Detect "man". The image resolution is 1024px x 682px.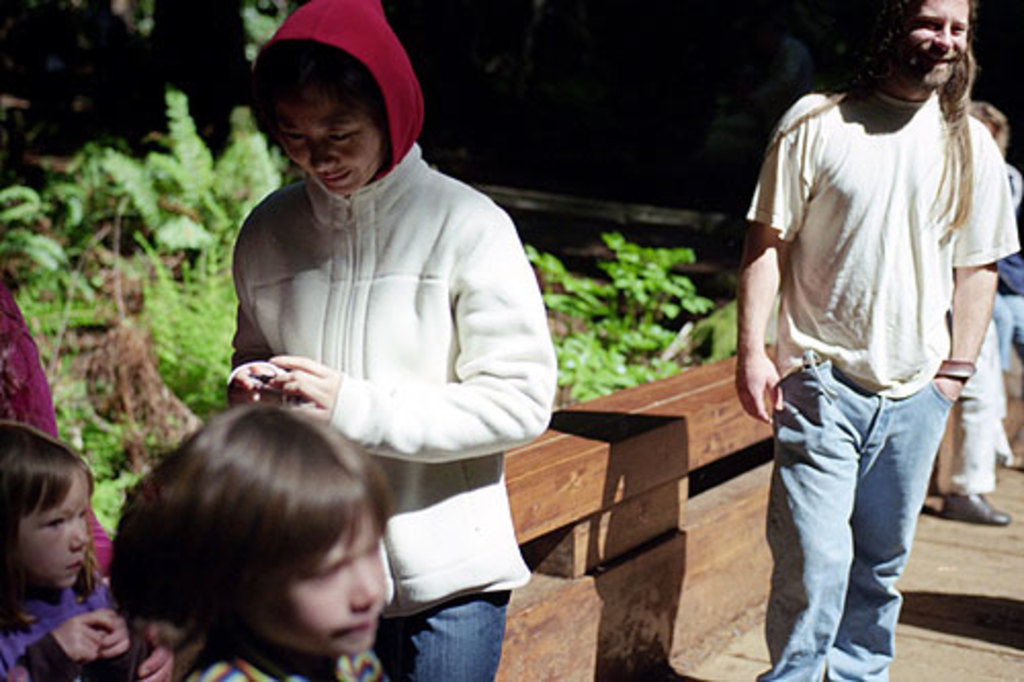
pyautogui.locateOnScreen(733, 0, 1020, 680).
